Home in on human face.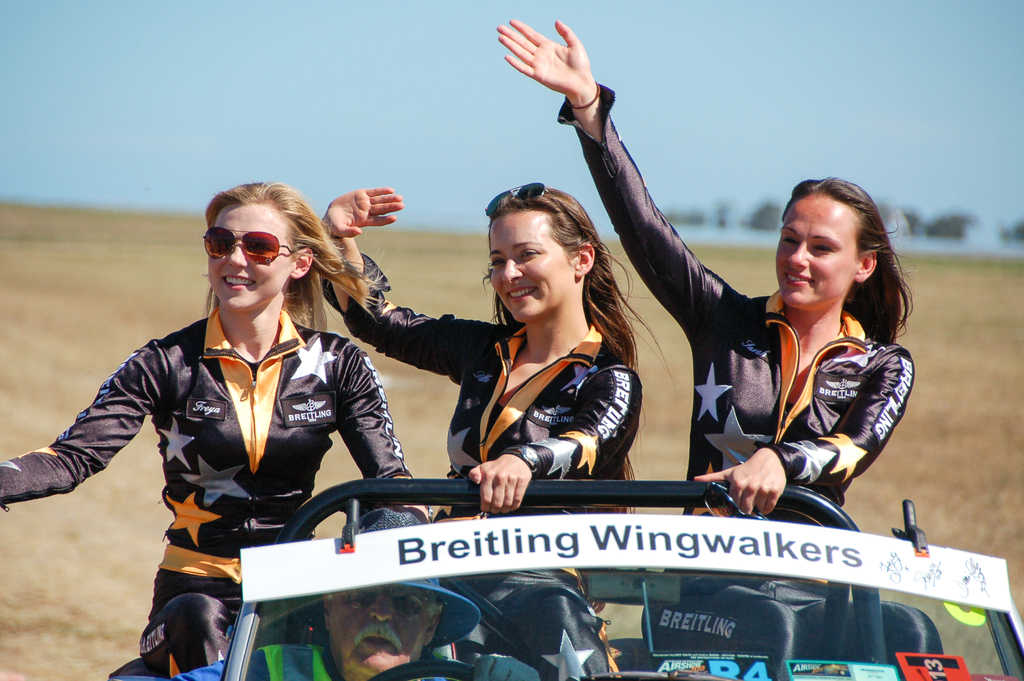
Homed in at crop(325, 587, 434, 678).
